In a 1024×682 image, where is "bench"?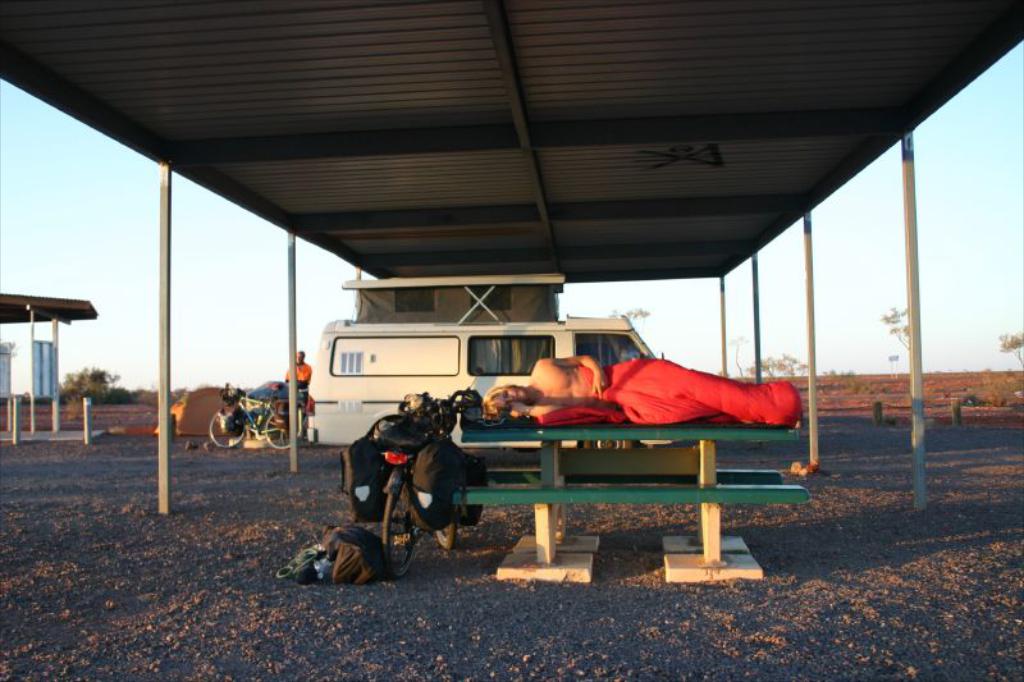
[452,426,808,581].
